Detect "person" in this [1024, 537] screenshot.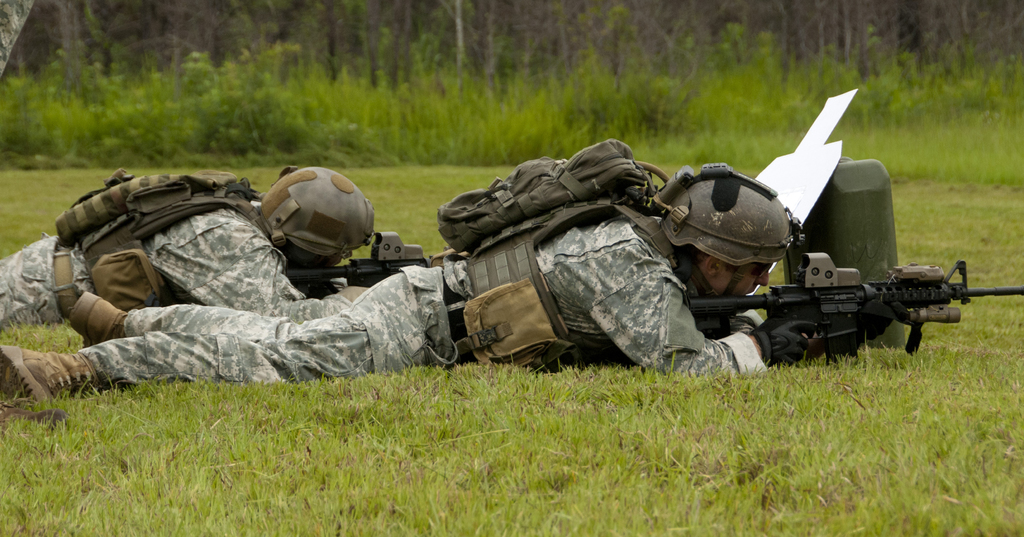
Detection: (x1=164, y1=130, x2=878, y2=417).
